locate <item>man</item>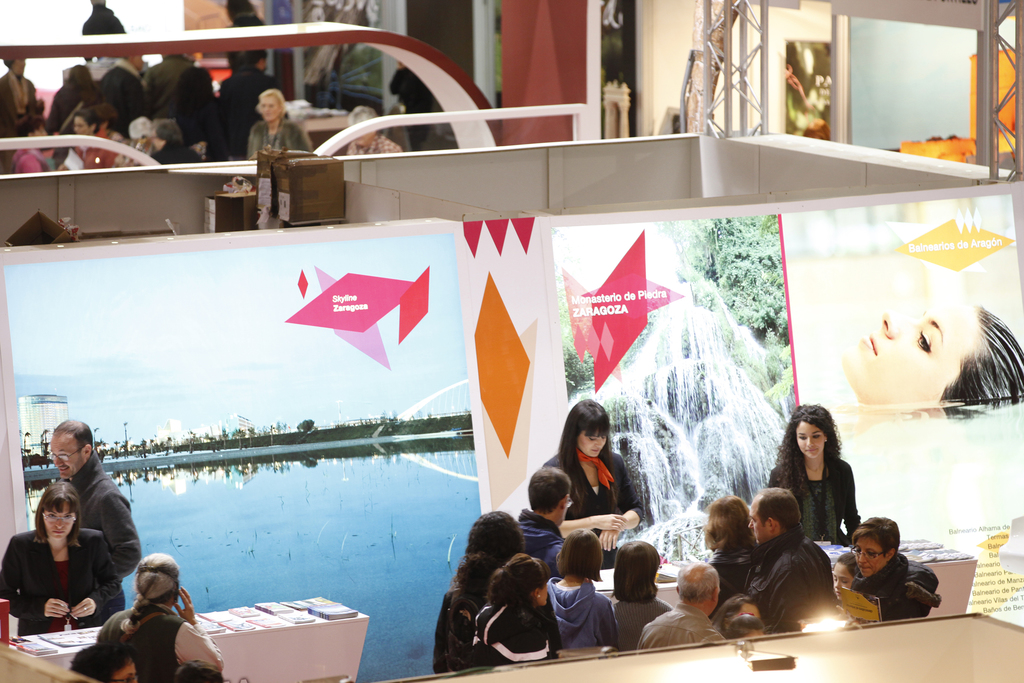
detection(748, 488, 842, 632)
